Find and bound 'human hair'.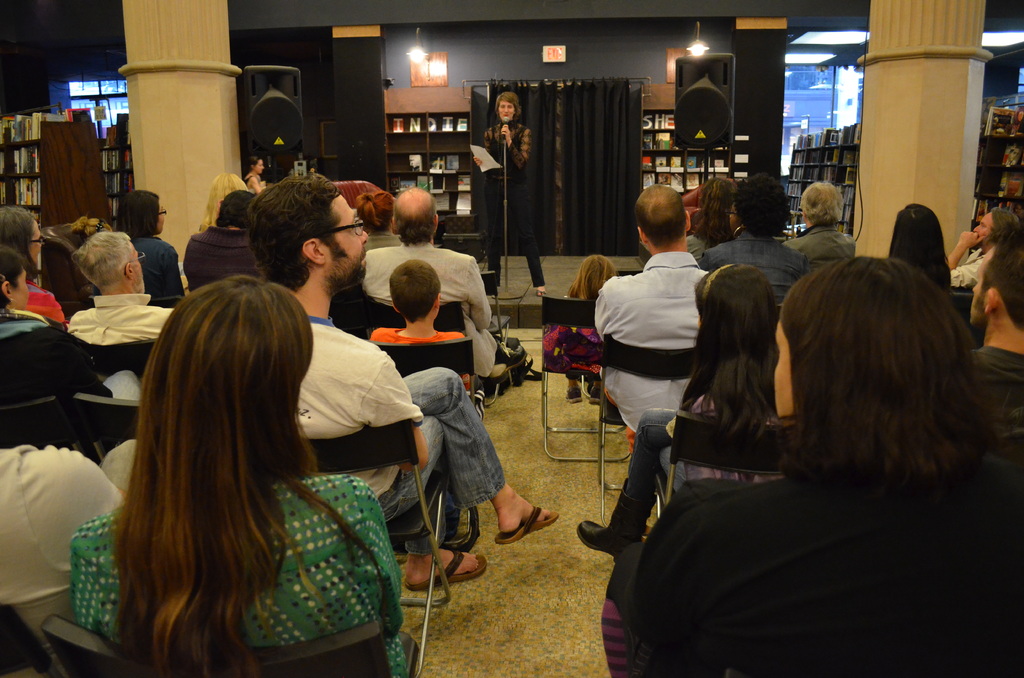
Bound: bbox=[101, 273, 376, 677].
